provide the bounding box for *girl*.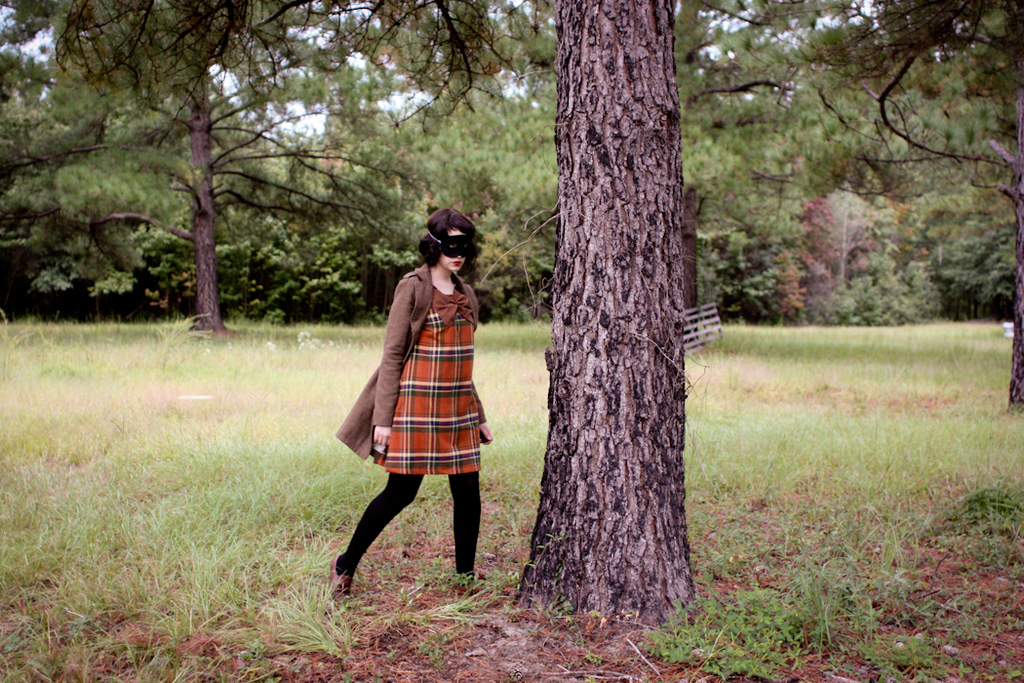
{"x1": 324, "y1": 207, "x2": 492, "y2": 600}.
